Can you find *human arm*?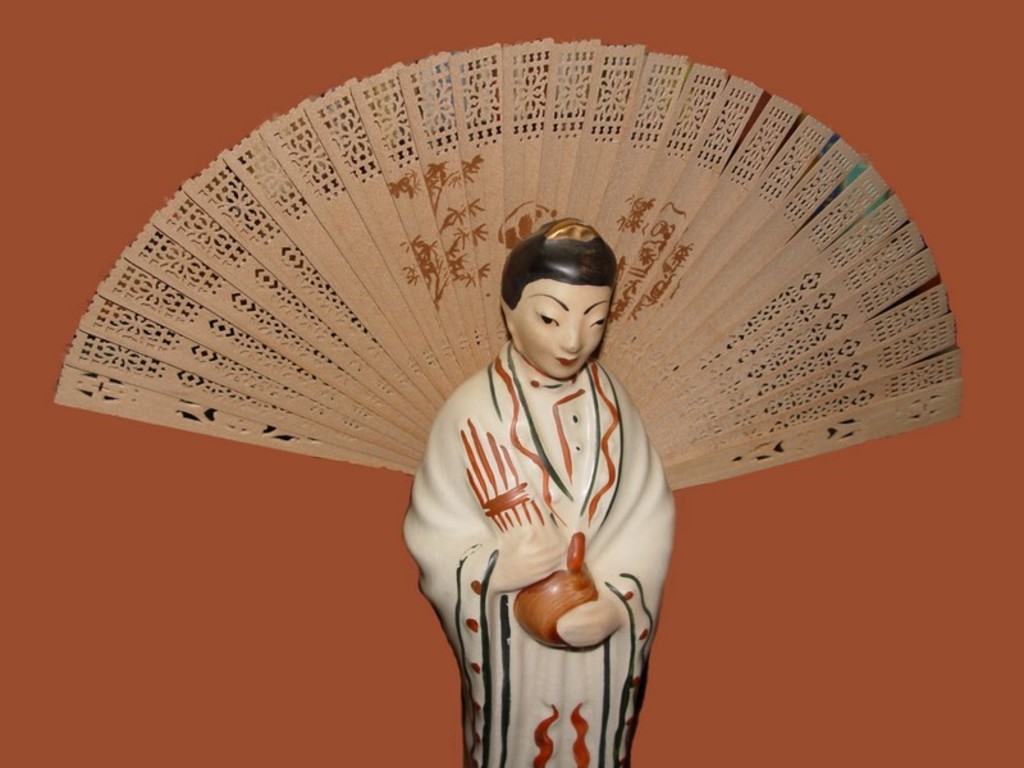
Yes, bounding box: bbox=[553, 591, 623, 645].
